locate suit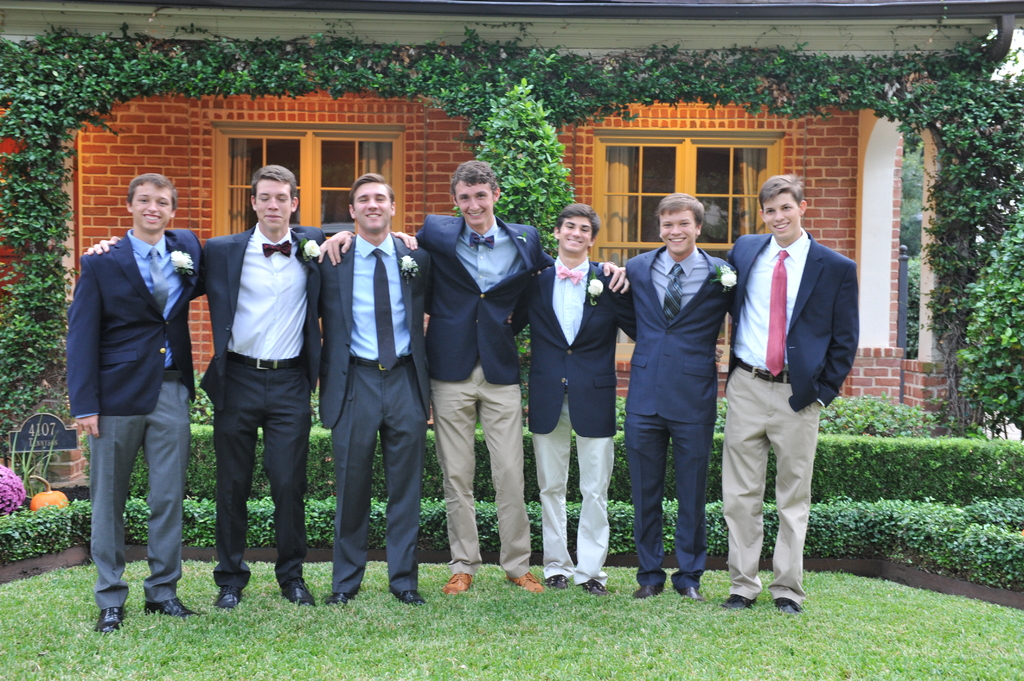
l=316, t=234, r=433, b=595
